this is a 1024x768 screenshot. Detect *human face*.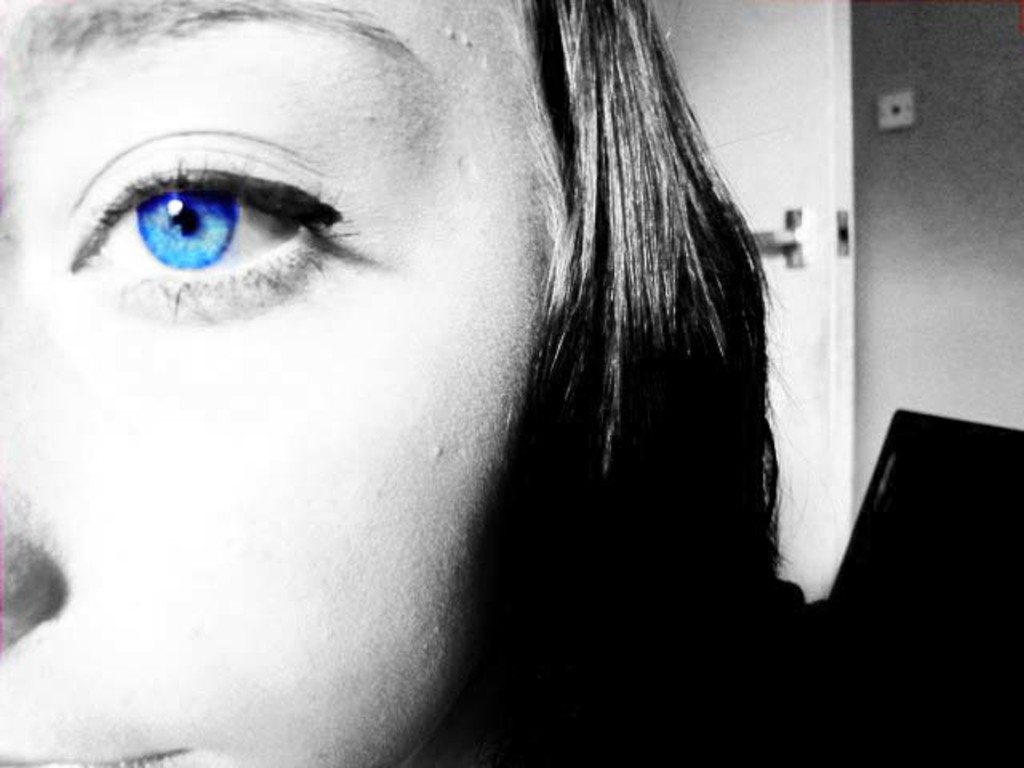
region(0, 0, 549, 766).
